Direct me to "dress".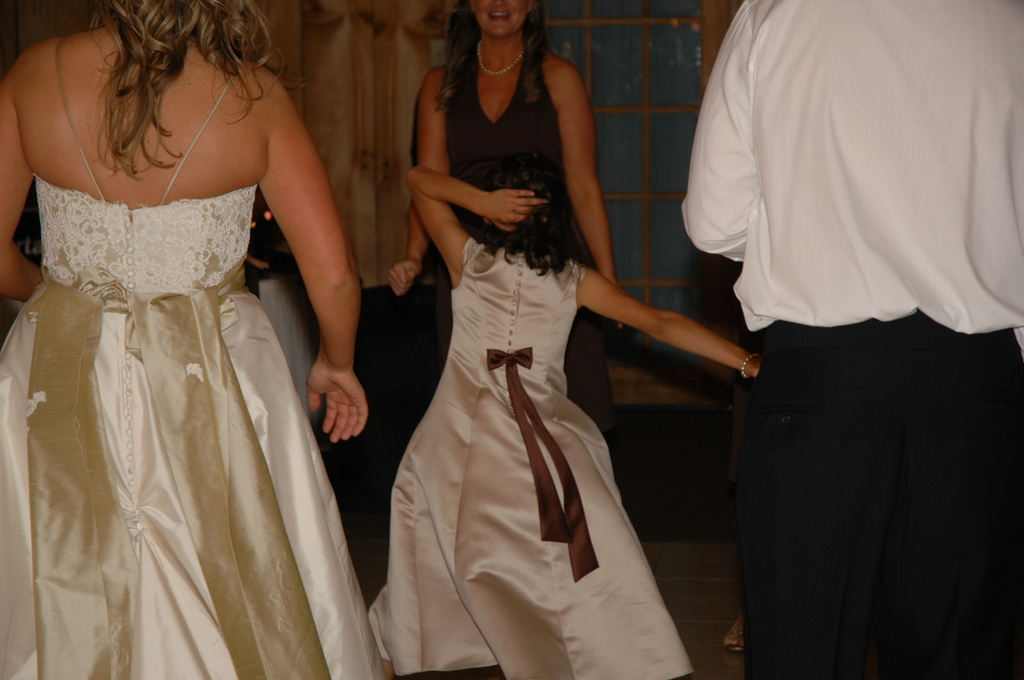
Direction: bbox=[0, 35, 388, 679].
